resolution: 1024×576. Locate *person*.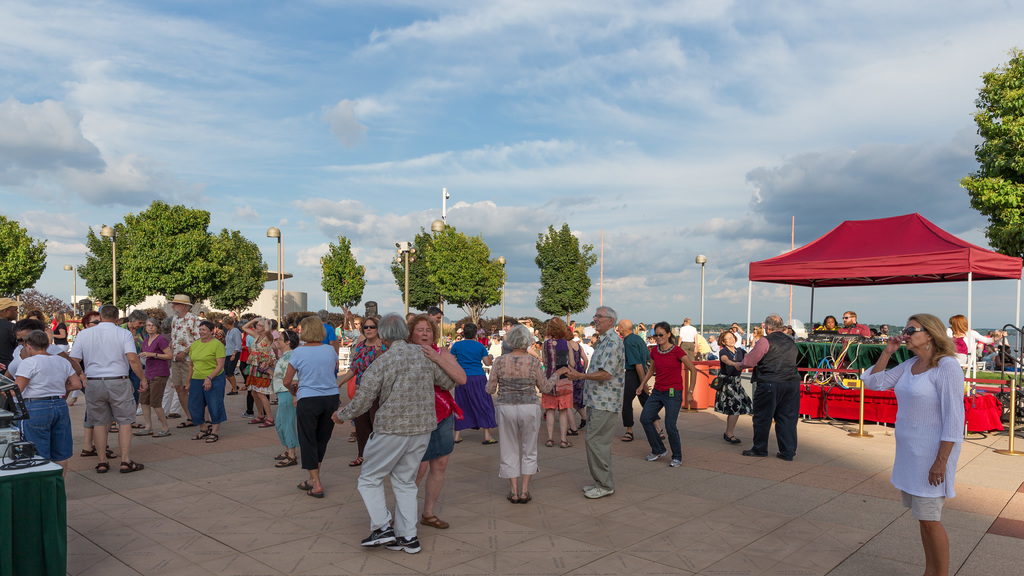
[left=817, top=313, right=836, bottom=333].
